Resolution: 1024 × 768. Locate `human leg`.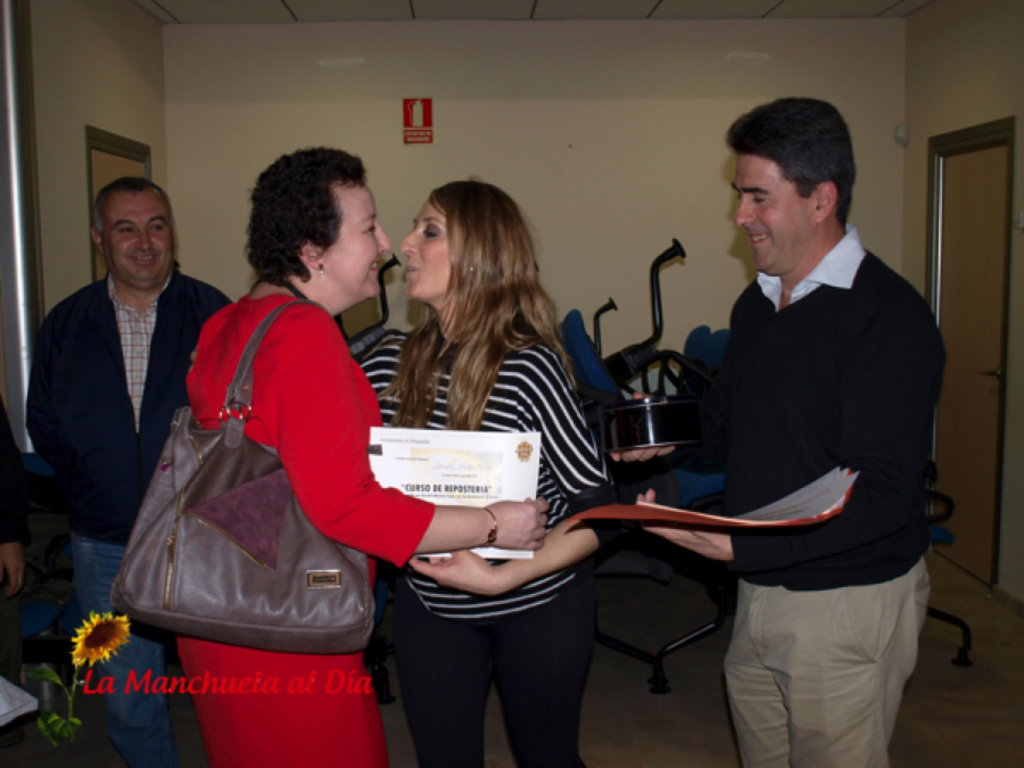
select_region(726, 572, 790, 767).
